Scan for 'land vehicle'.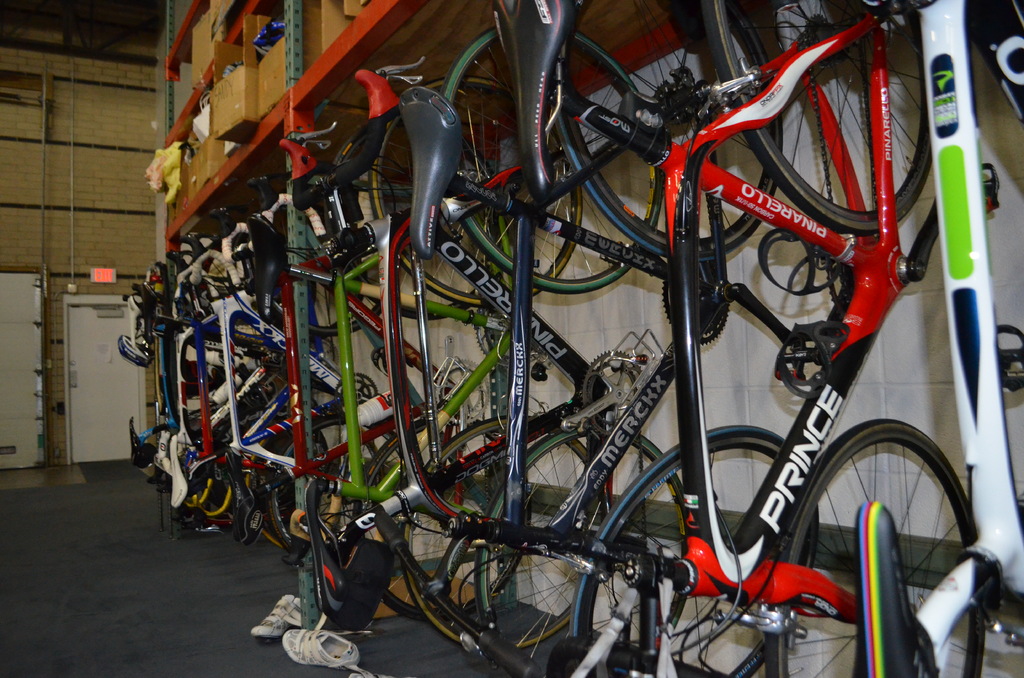
Scan result: Rect(850, 0, 1023, 677).
